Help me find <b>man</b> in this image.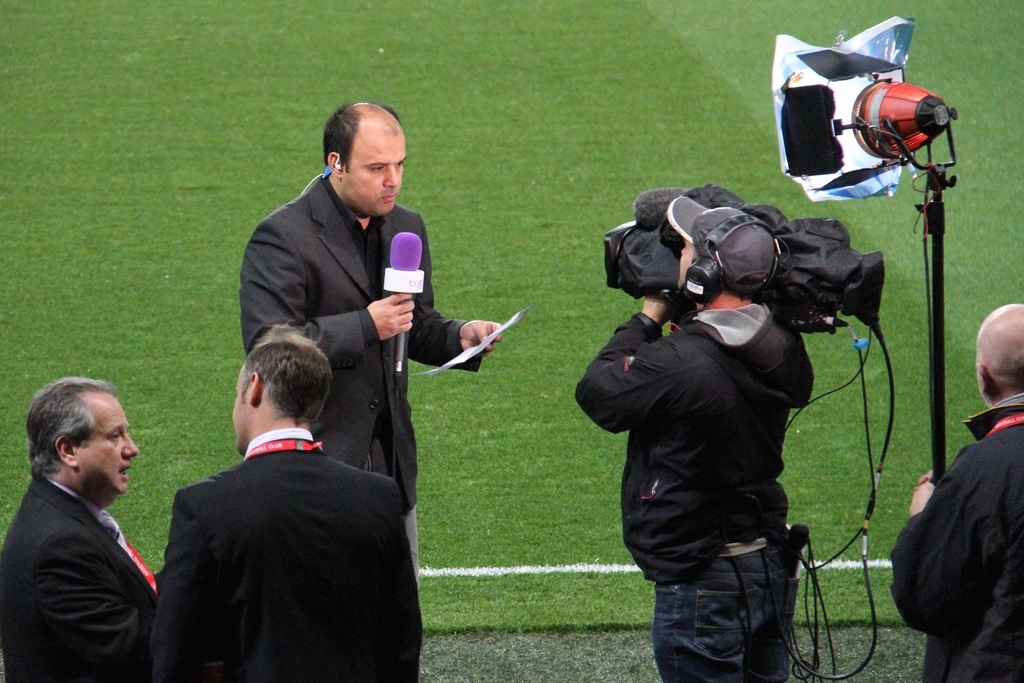
Found it: 148/330/422/682.
